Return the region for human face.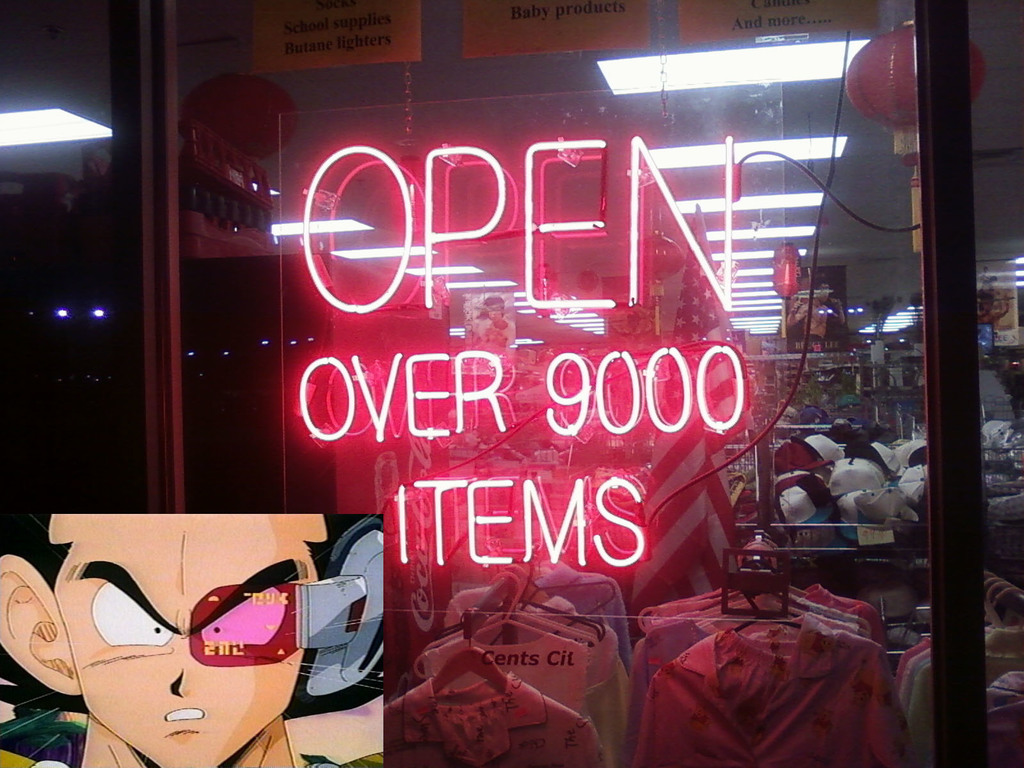
box(819, 284, 829, 301).
